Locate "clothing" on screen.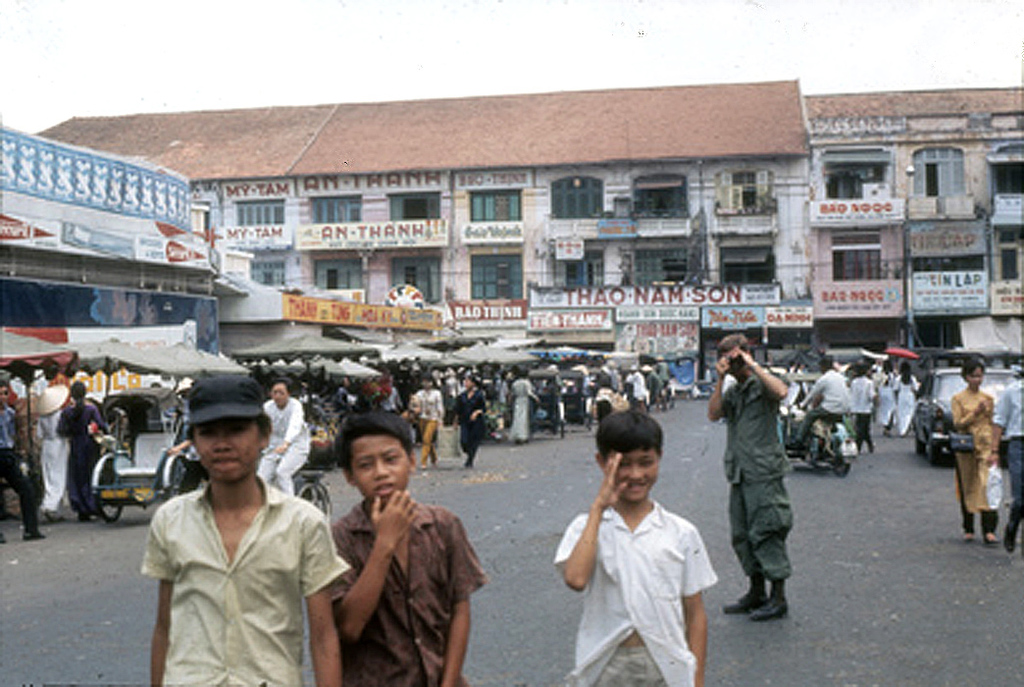
On screen at Rect(791, 376, 848, 460).
